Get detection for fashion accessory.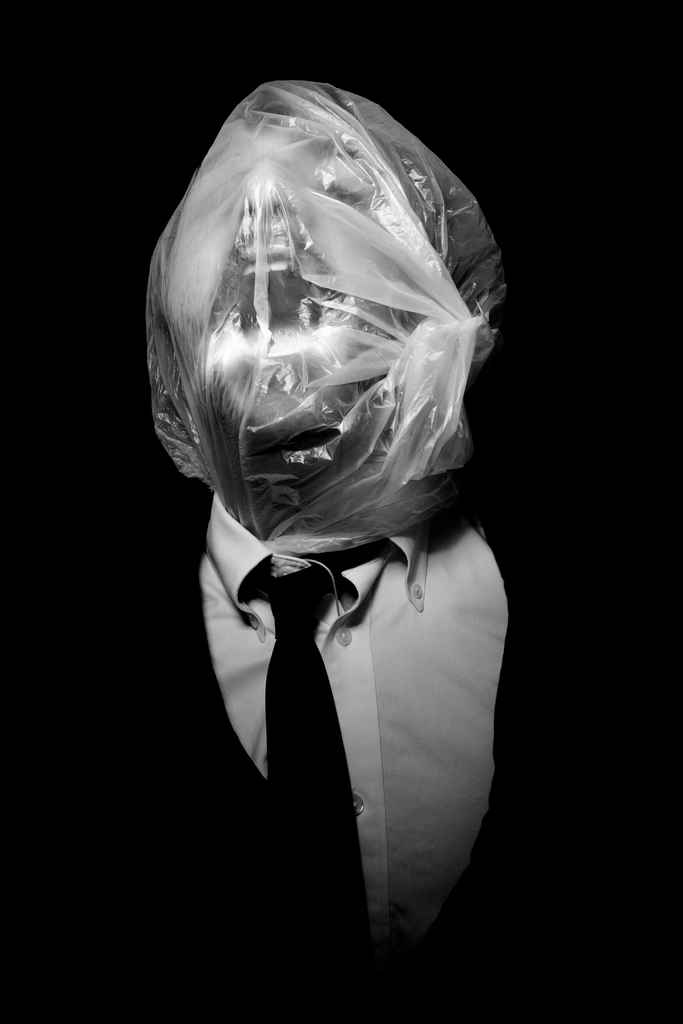
Detection: bbox=(242, 541, 389, 1023).
